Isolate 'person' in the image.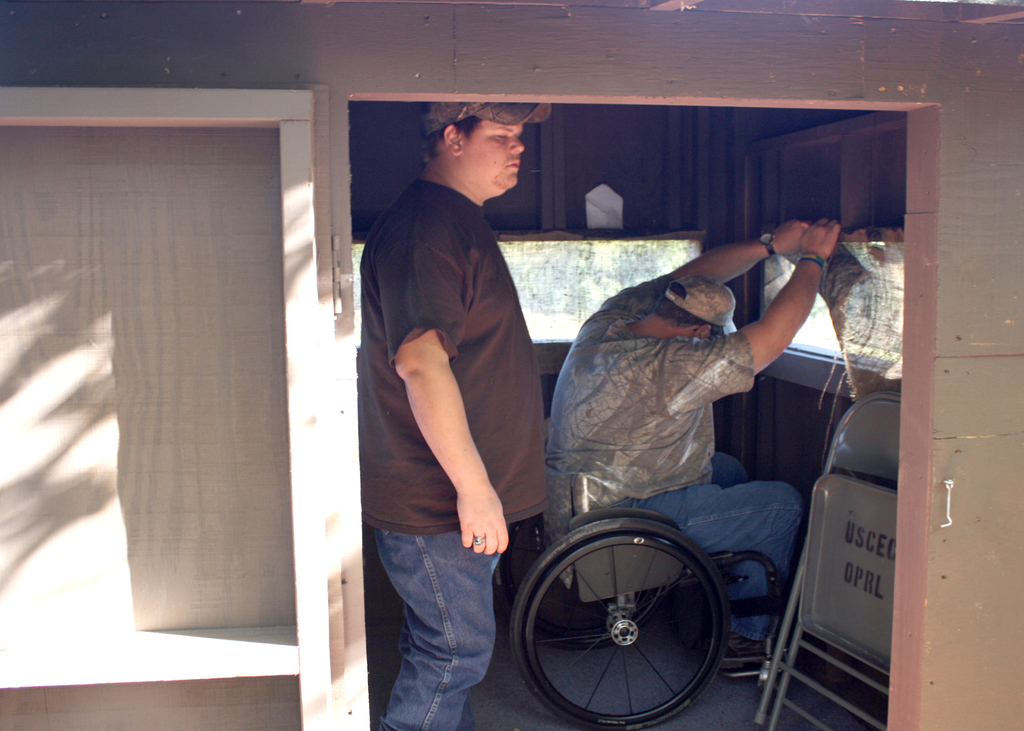
Isolated region: 544 218 844 653.
